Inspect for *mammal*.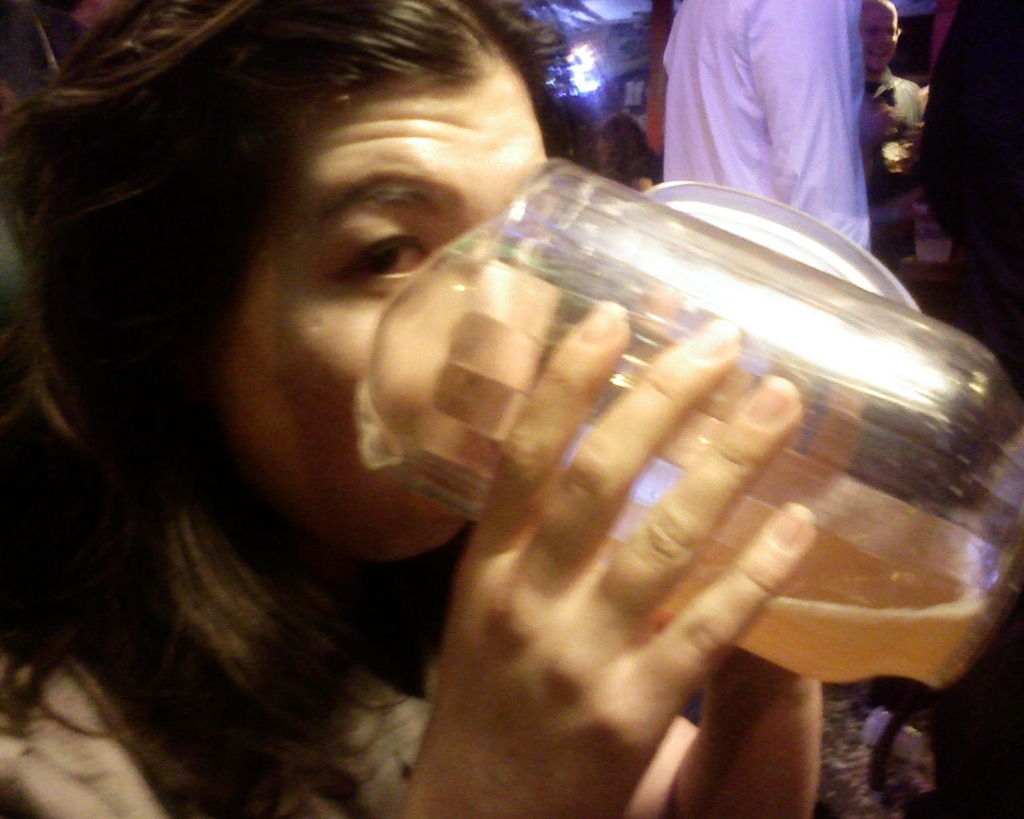
Inspection: 9,0,838,818.
